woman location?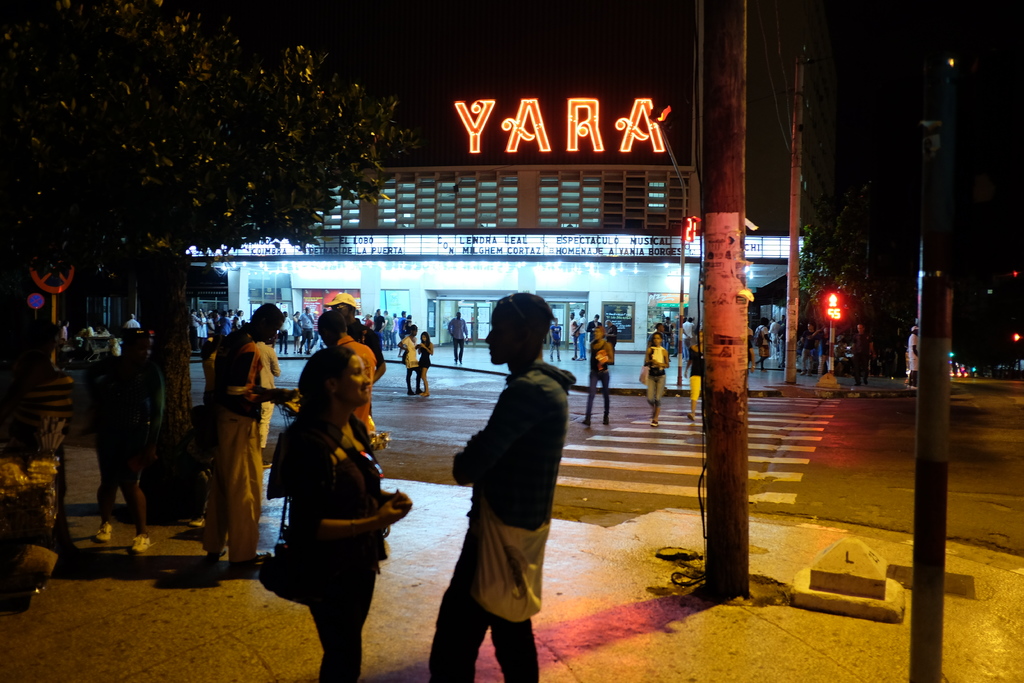
582, 323, 614, 427
